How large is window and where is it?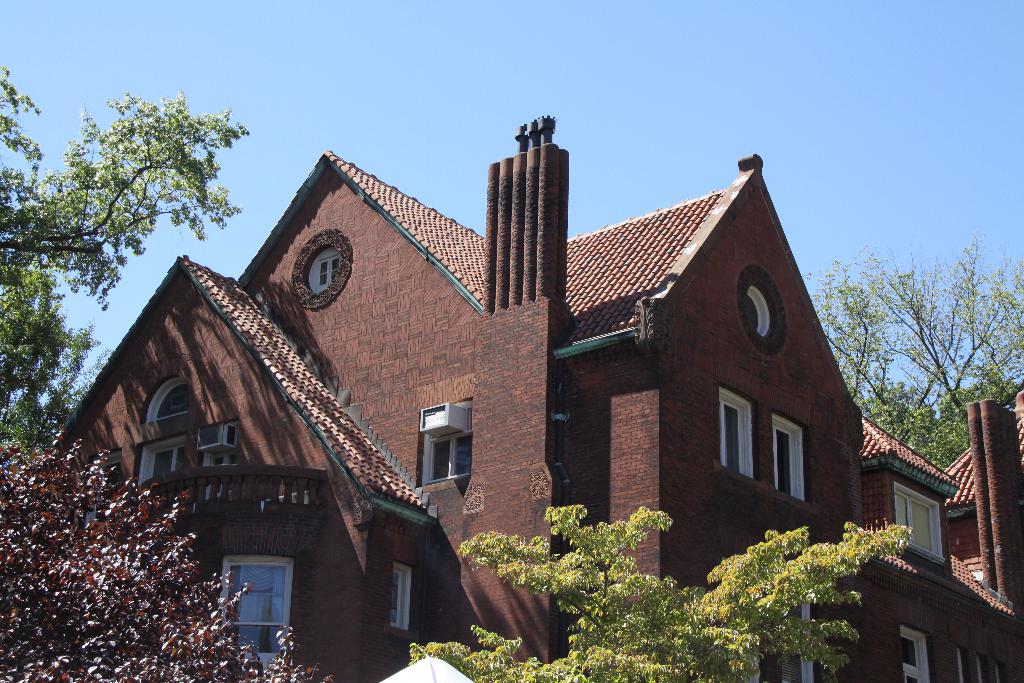
Bounding box: select_region(898, 625, 938, 682).
